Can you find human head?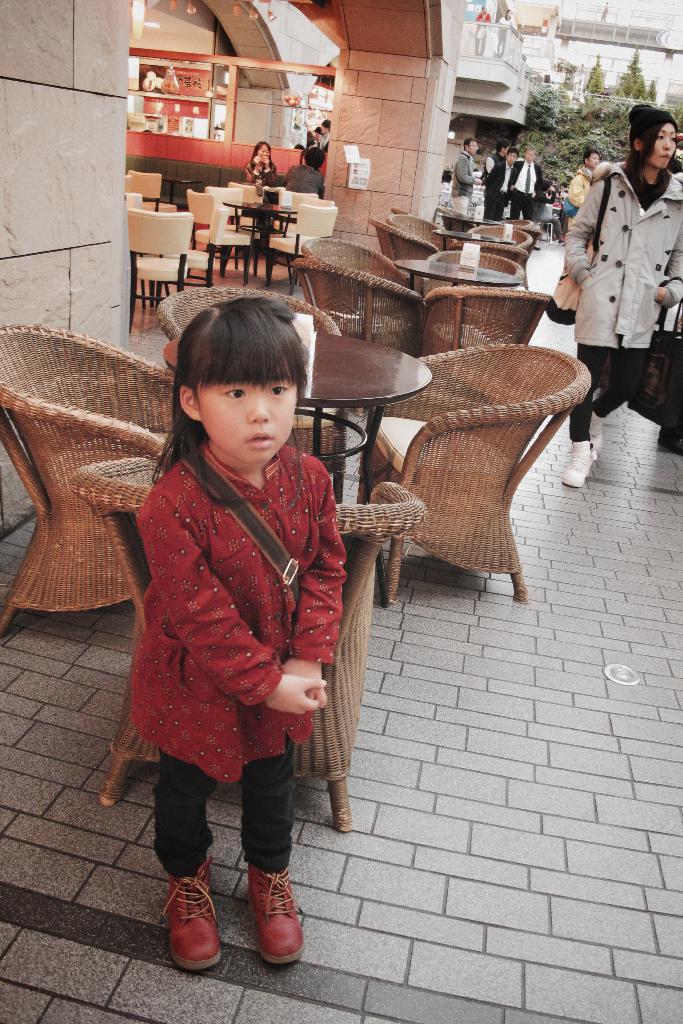
Yes, bounding box: bbox=(628, 97, 679, 175).
